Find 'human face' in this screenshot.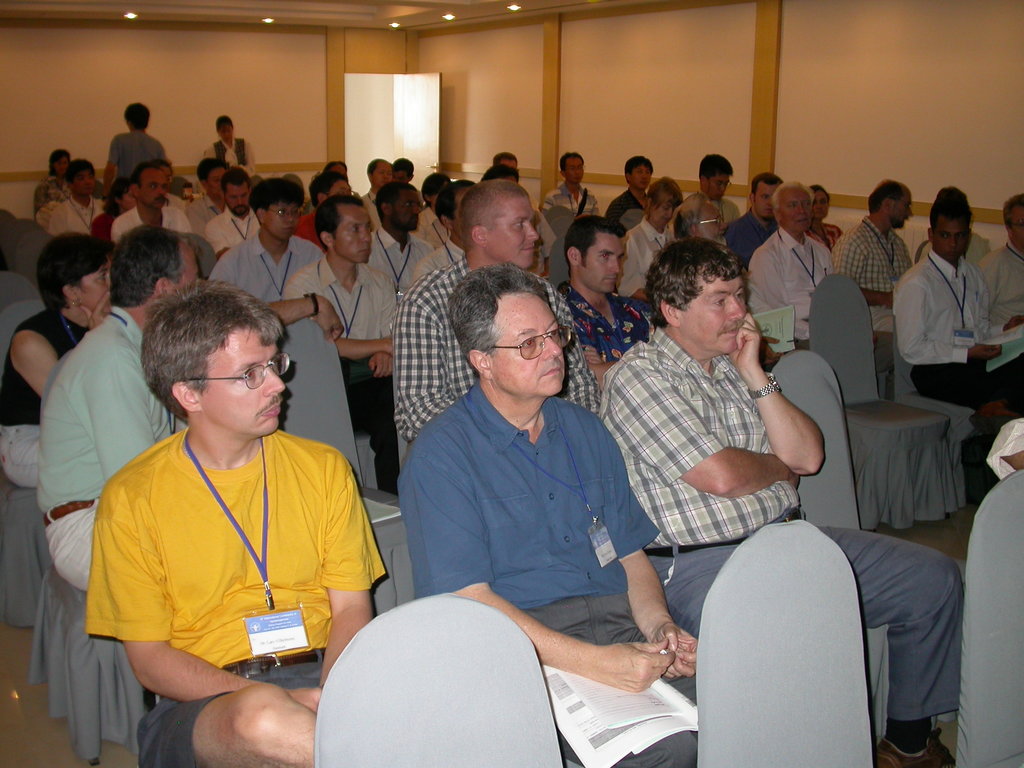
The bounding box for 'human face' is {"left": 888, "top": 190, "right": 913, "bottom": 227}.
